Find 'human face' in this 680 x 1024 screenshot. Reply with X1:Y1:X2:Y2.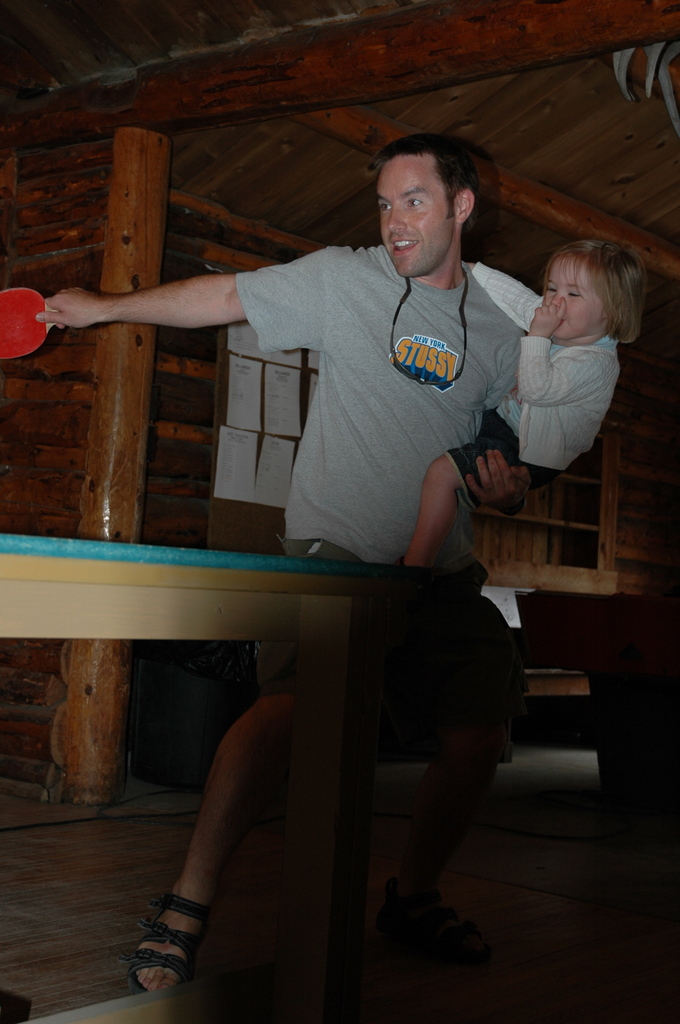
547:253:605:333.
